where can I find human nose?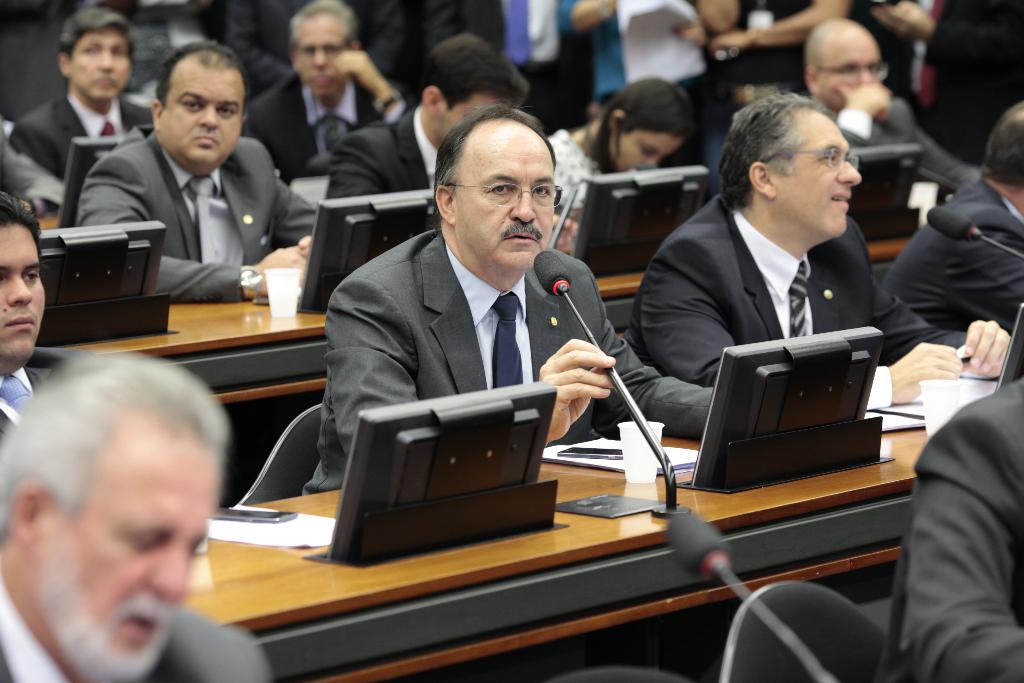
You can find it at l=97, t=48, r=111, b=72.
